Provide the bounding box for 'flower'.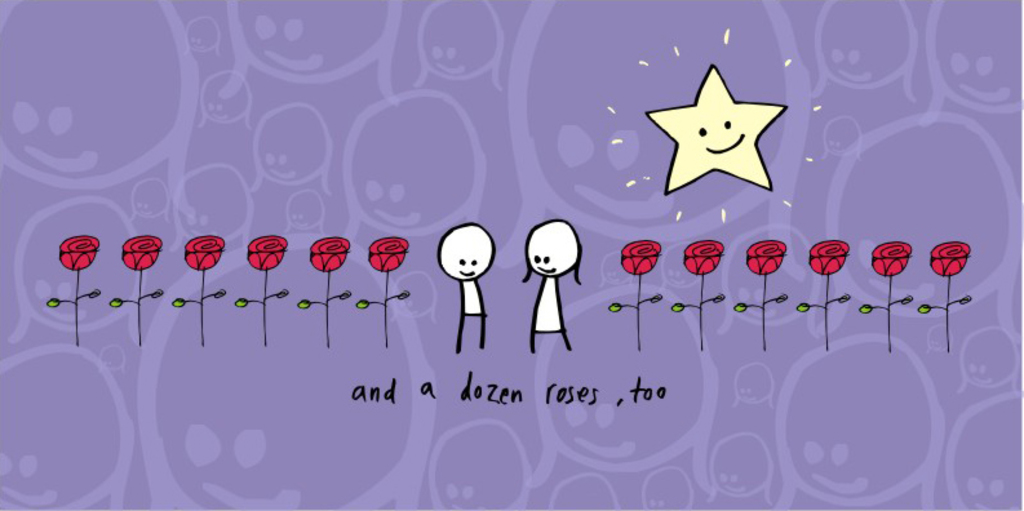
{"left": 118, "top": 228, "right": 161, "bottom": 275}.
